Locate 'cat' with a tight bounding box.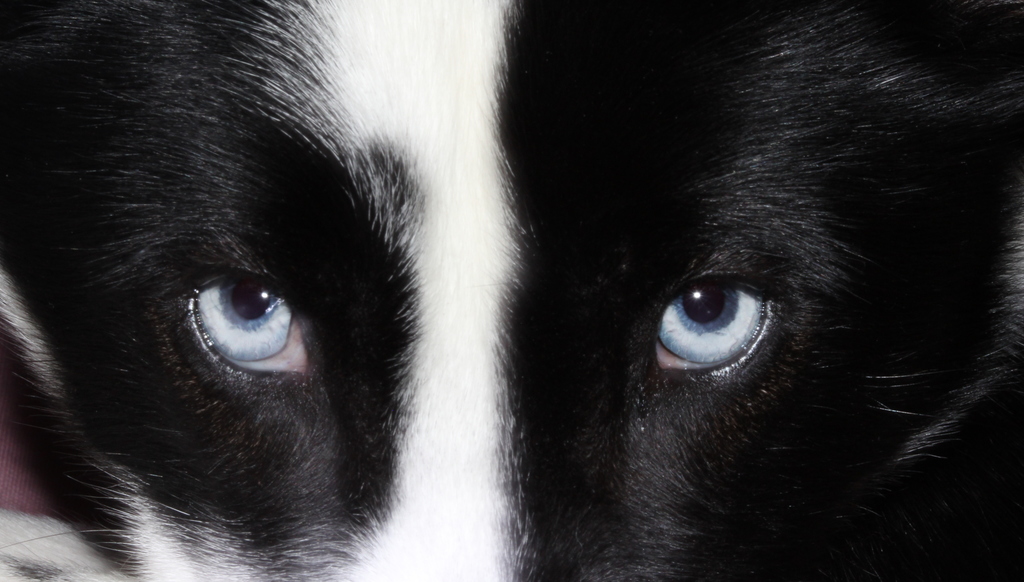
pyautogui.locateOnScreen(0, 0, 1023, 581).
